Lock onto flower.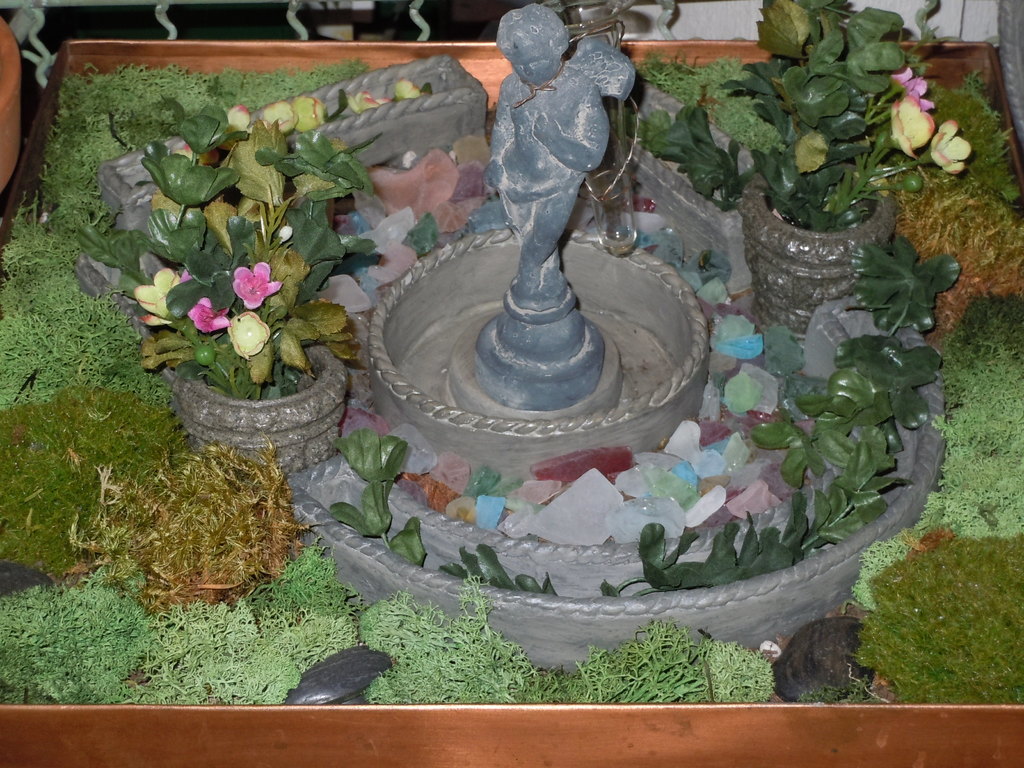
Locked: 190,296,228,335.
